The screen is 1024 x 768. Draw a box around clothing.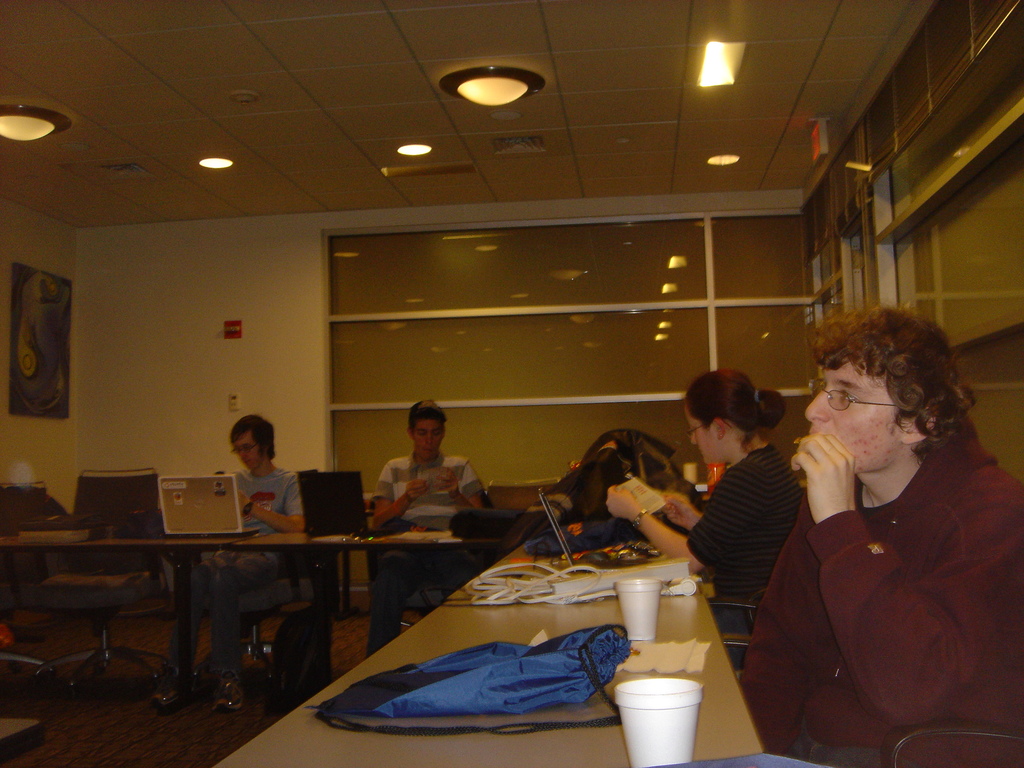
detection(200, 462, 298, 632).
